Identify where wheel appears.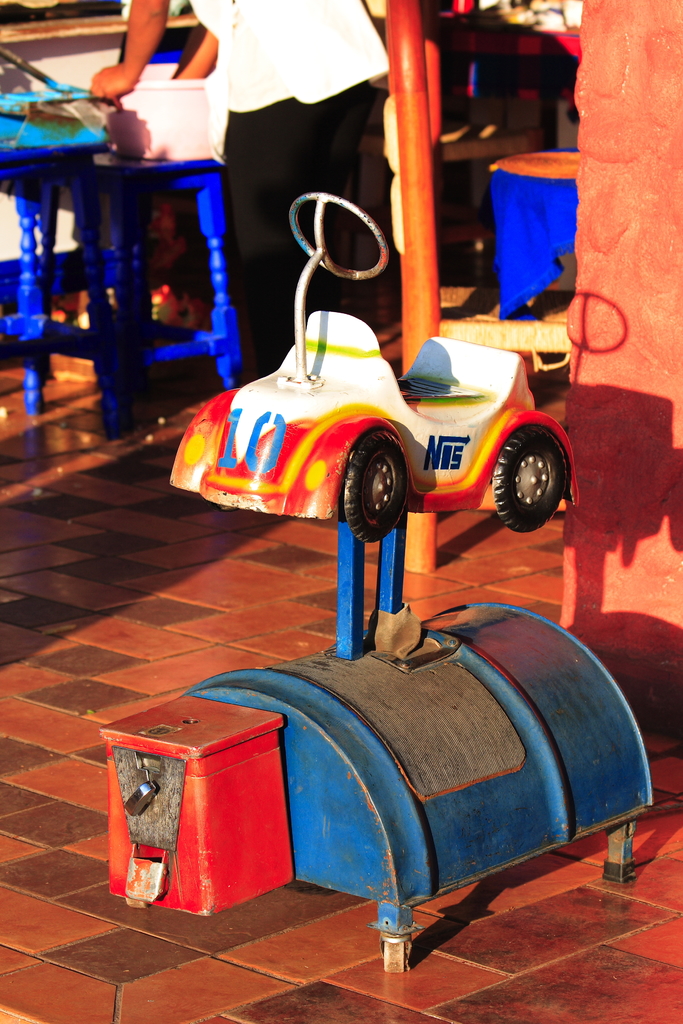
Appears at <bbox>345, 429, 409, 543</bbox>.
